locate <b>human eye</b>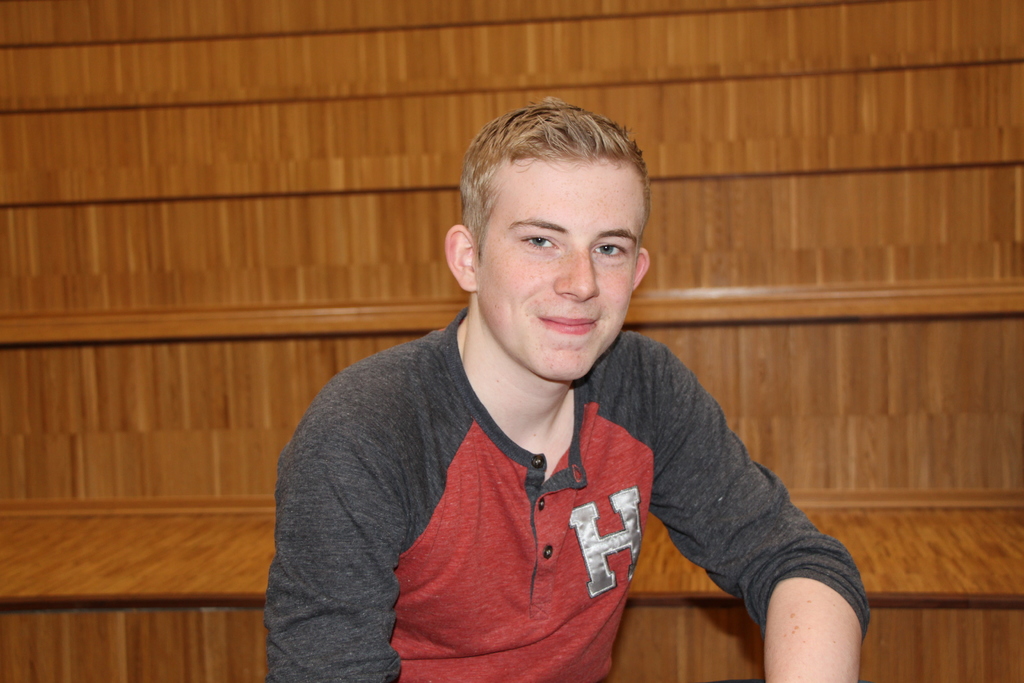
[x1=590, y1=241, x2=631, y2=261]
